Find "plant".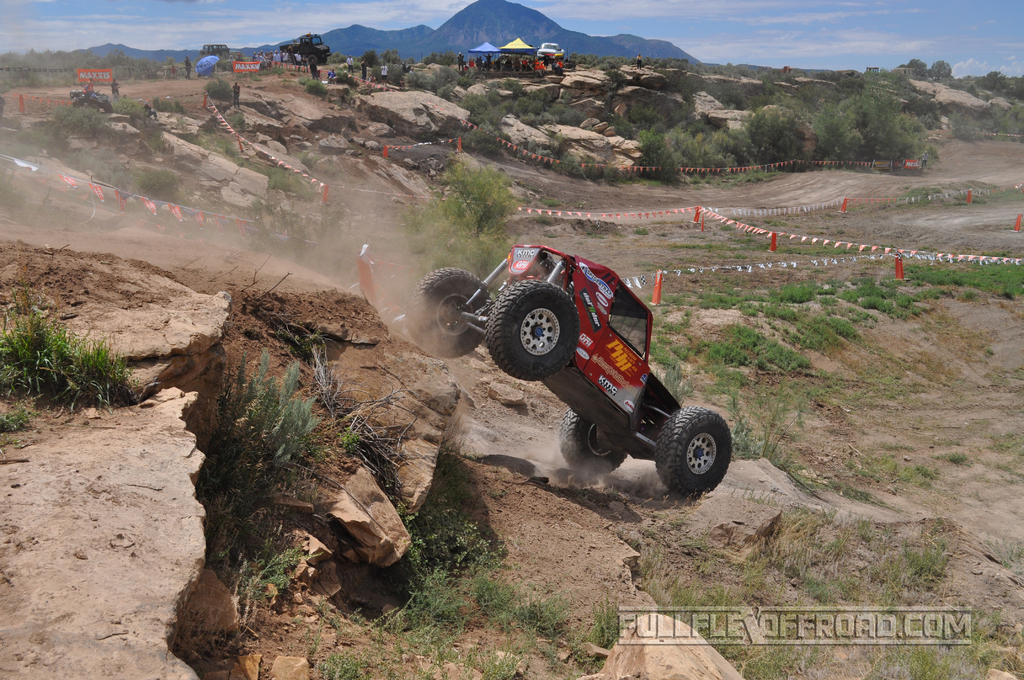
Rect(766, 213, 785, 227).
